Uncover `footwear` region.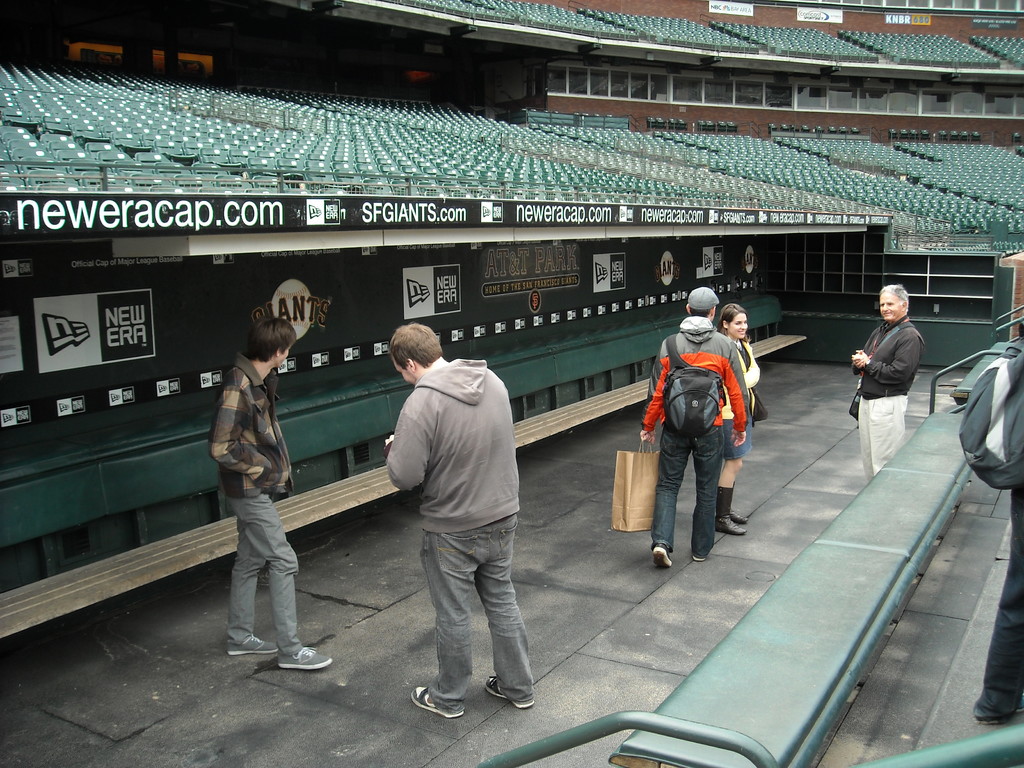
Uncovered: detection(227, 636, 269, 660).
